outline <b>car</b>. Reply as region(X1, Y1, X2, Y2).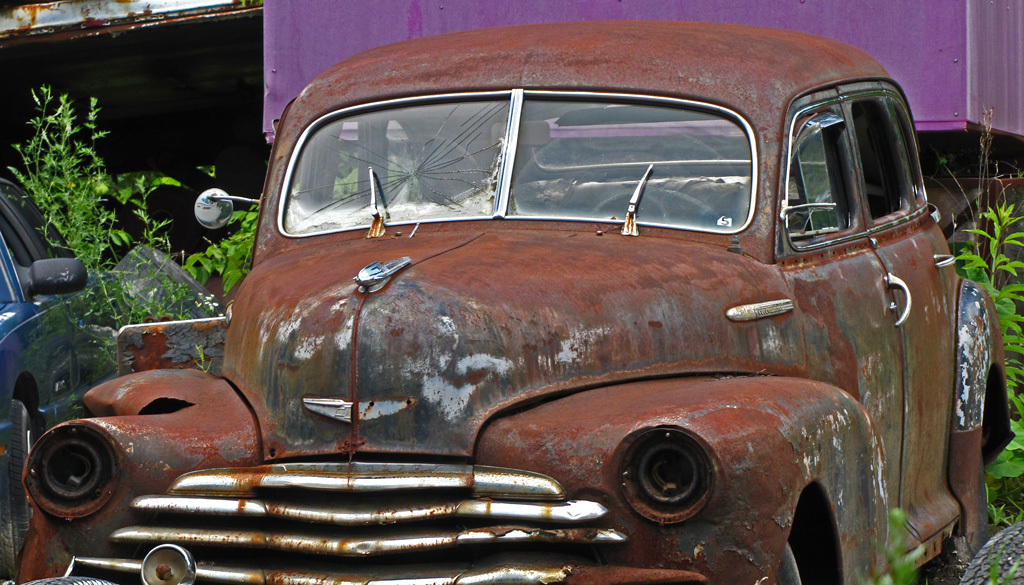
region(0, 183, 129, 584).
